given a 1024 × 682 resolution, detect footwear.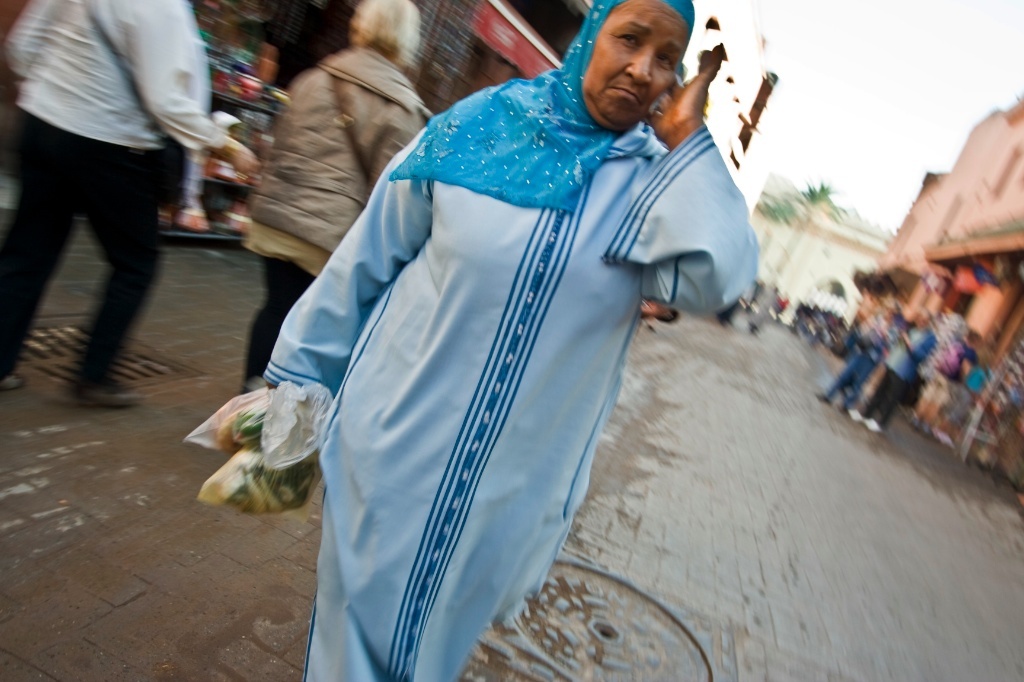
240:378:269:390.
